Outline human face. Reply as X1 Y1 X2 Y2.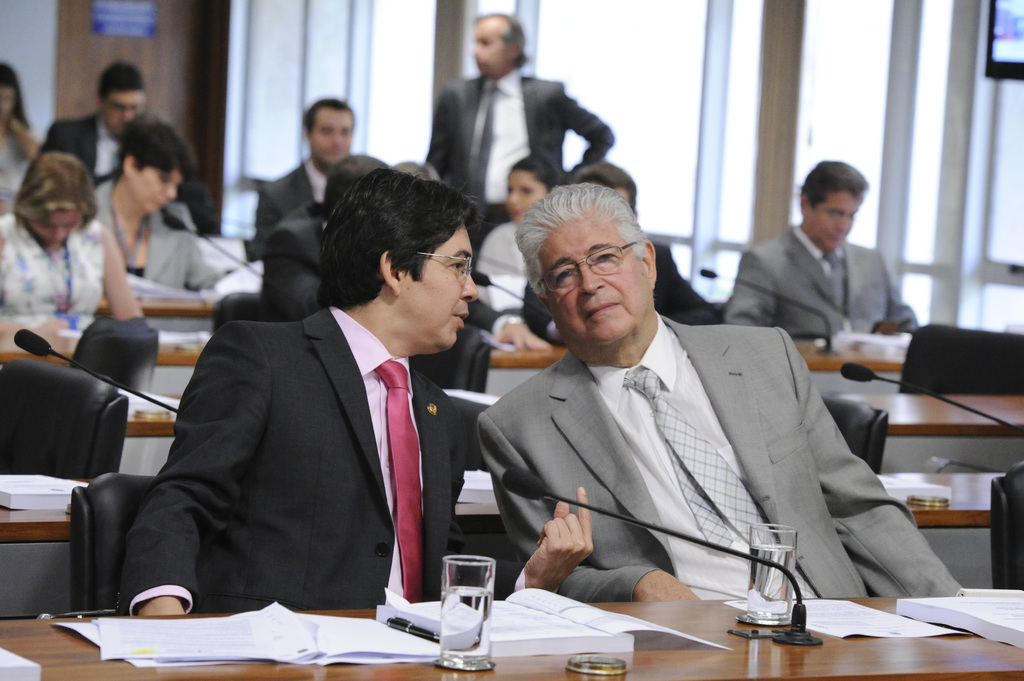
132 168 182 214.
